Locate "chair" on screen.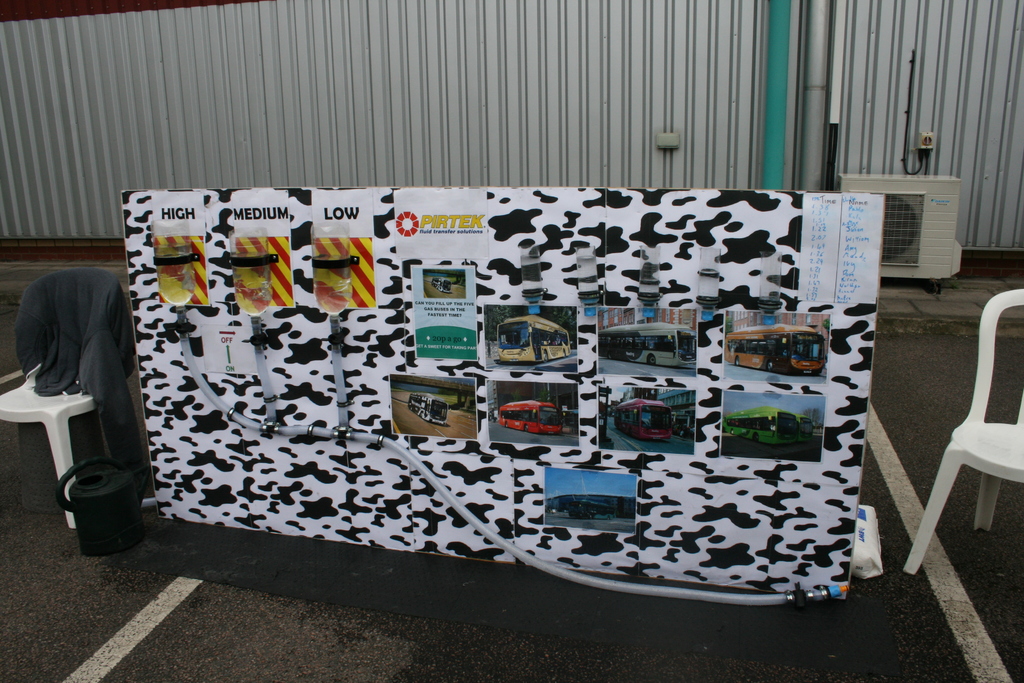
On screen at bbox(14, 281, 161, 576).
